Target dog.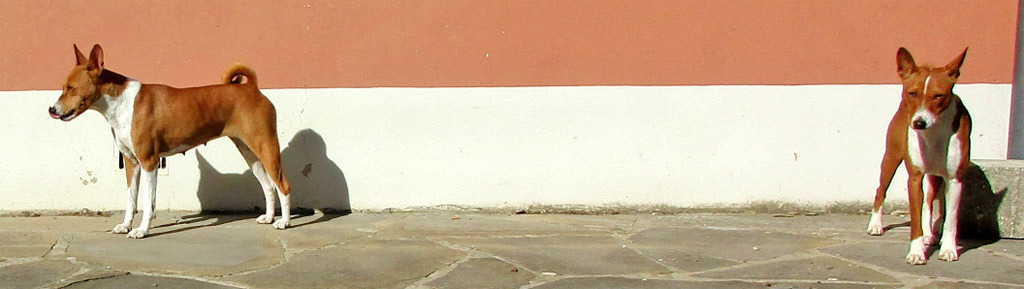
Target region: [left=47, top=42, right=294, bottom=240].
